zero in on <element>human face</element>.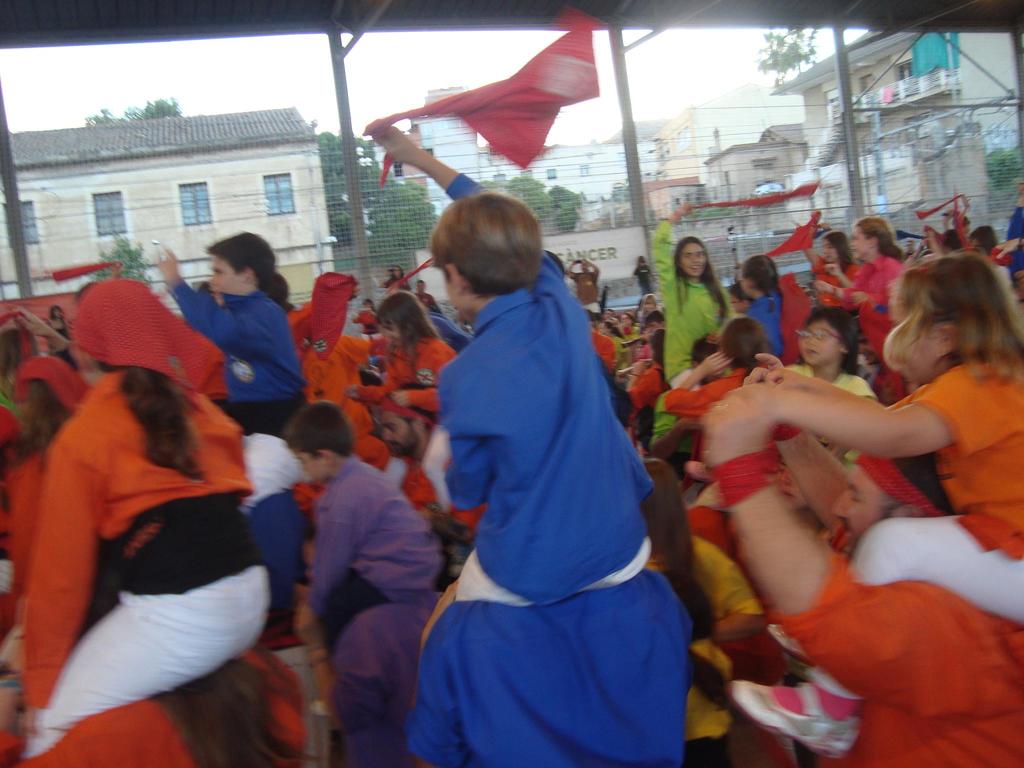
Zeroed in: rect(741, 274, 750, 301).
